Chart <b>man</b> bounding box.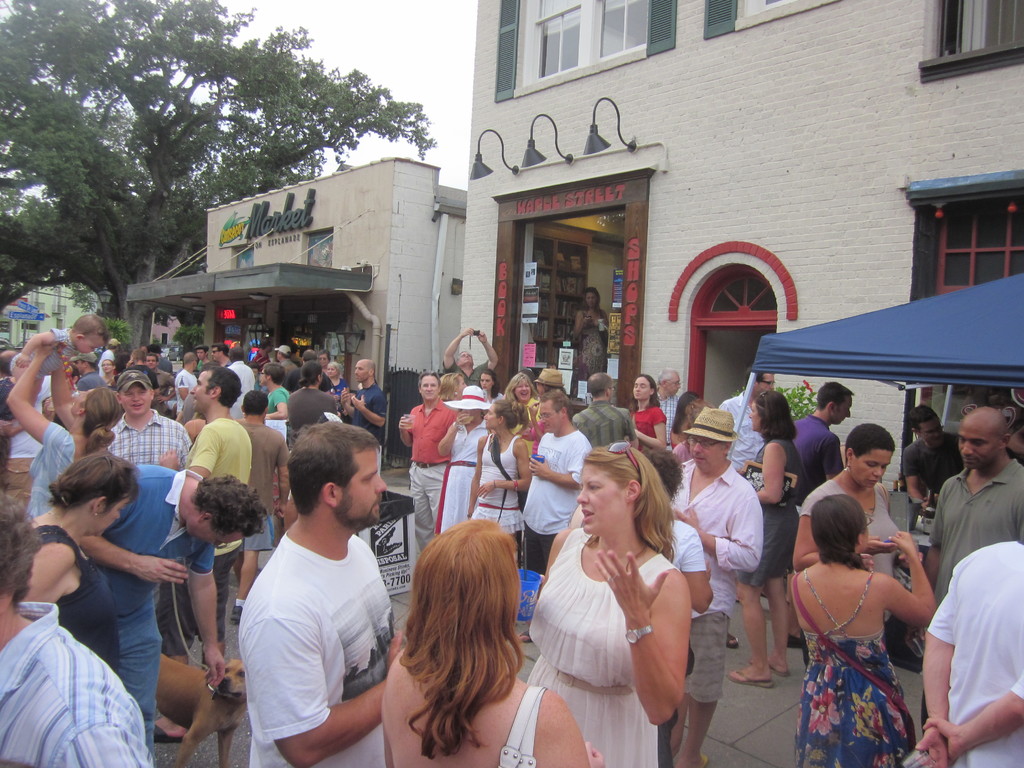
Charted: select_region(246, 340, 271, 376).
